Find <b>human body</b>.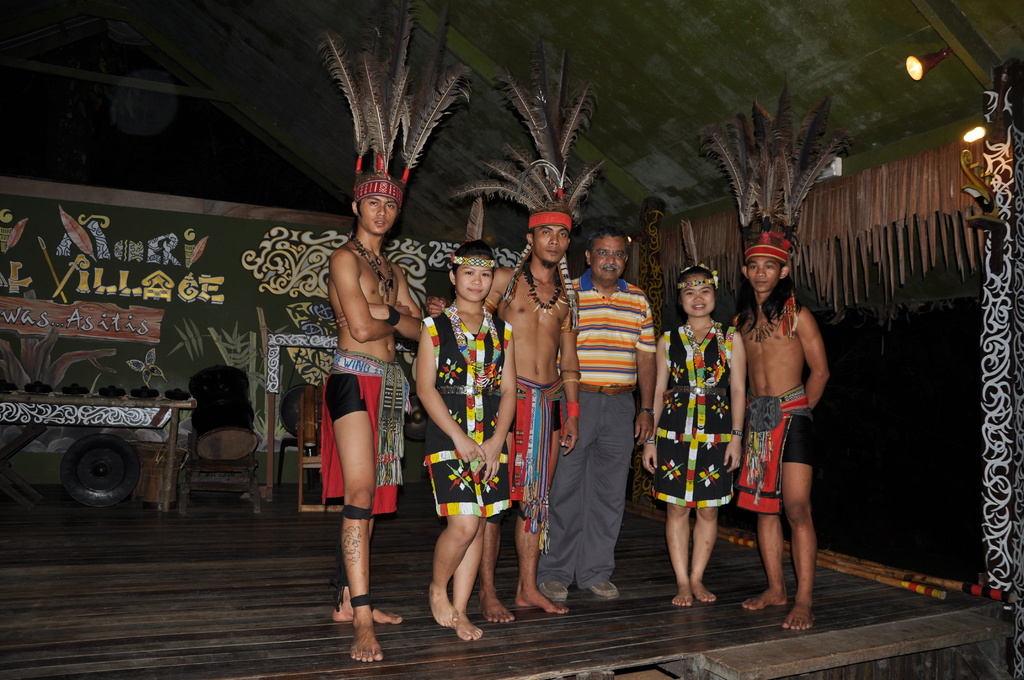
x1=404 y1=235 x2=520 y2=641.
